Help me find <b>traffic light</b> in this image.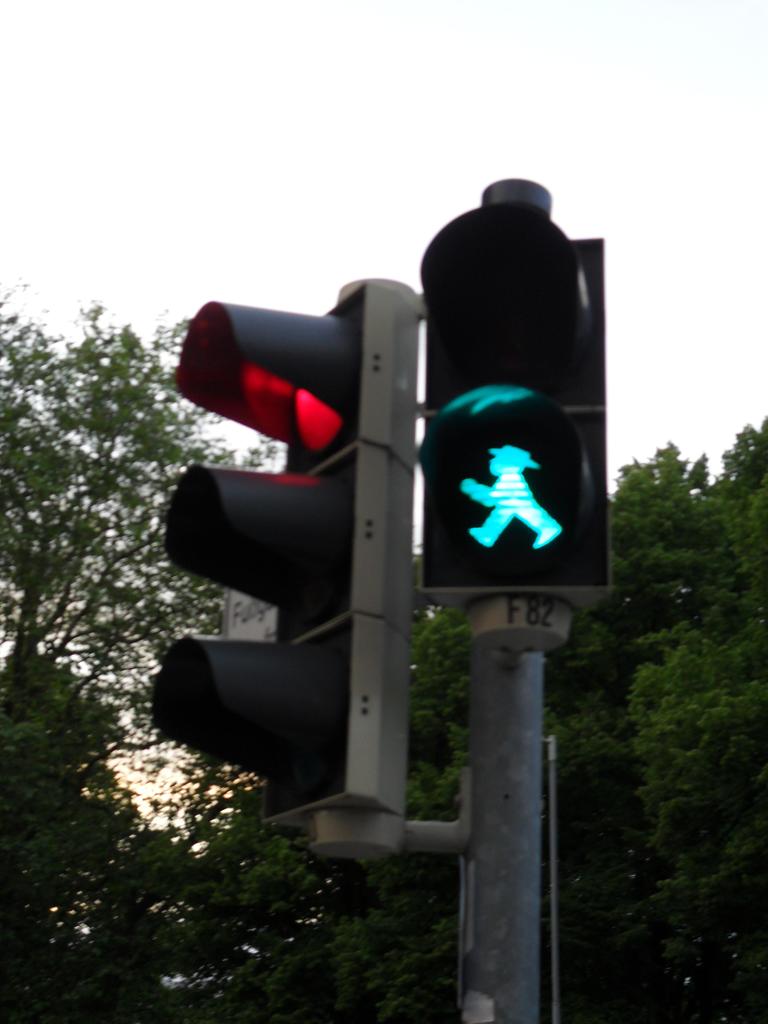
Found it: 148/275/418/860.
